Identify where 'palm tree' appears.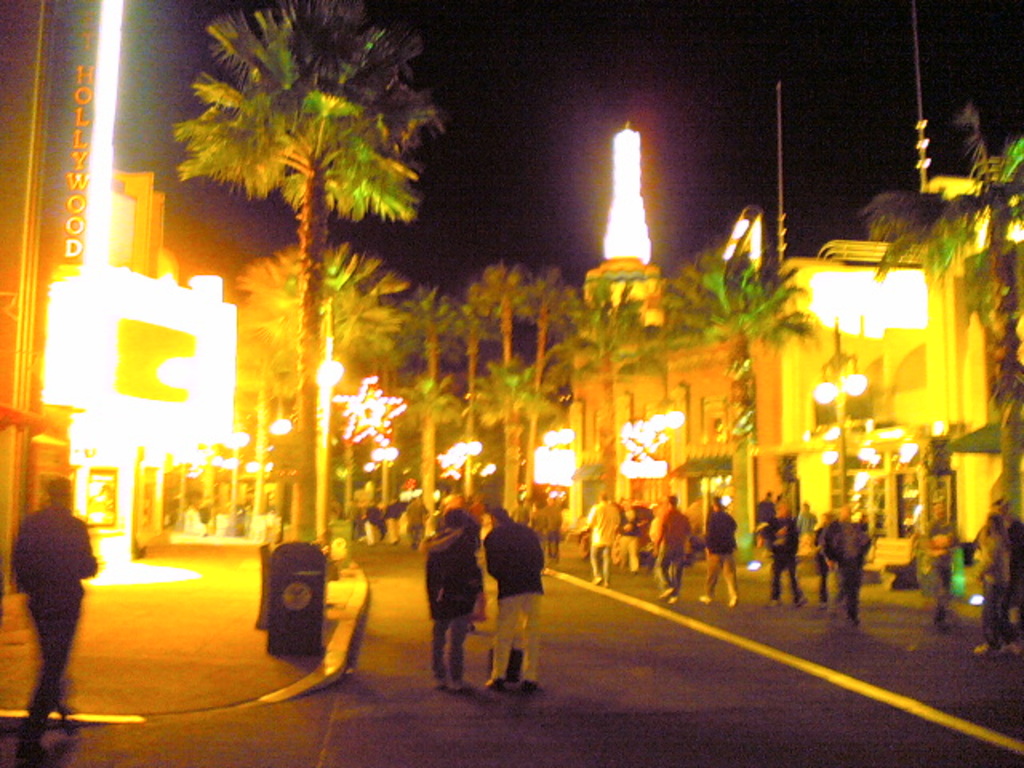
Appears at detection(522, 253, 574, 541).
